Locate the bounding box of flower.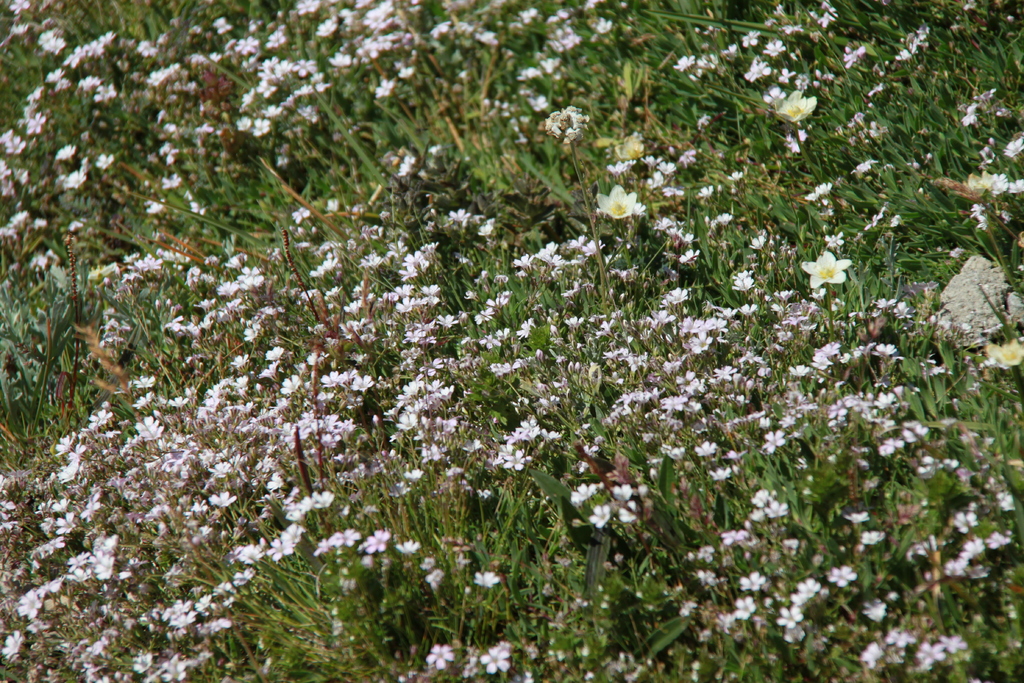
Bounding box: 424, 642, 454, 667.
